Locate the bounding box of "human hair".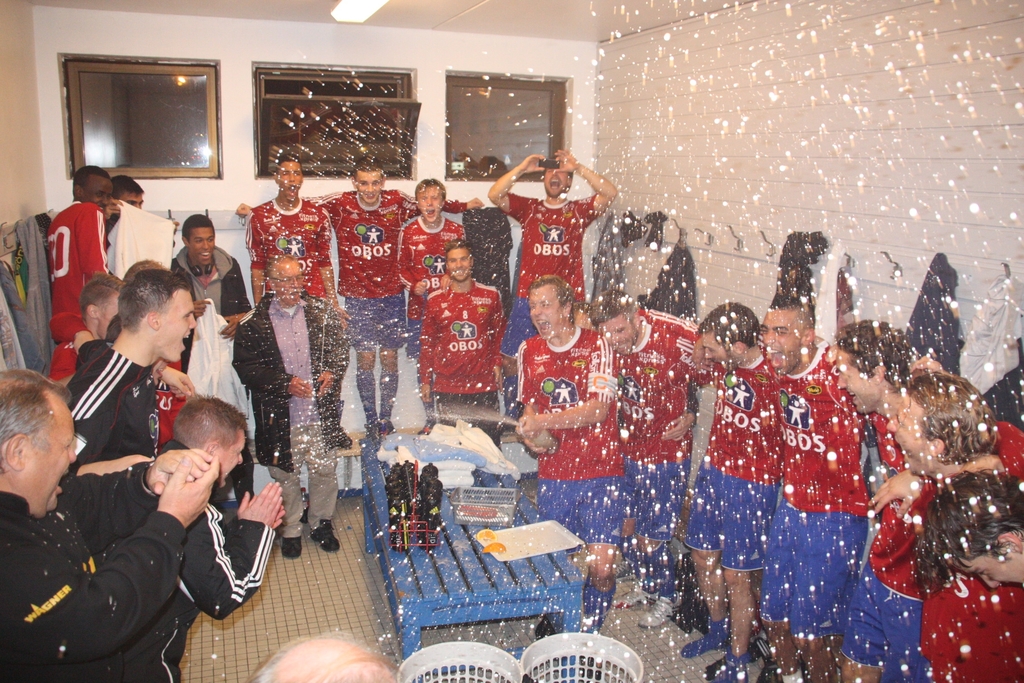
Bounding box: region(586, 289, 640, 327).
